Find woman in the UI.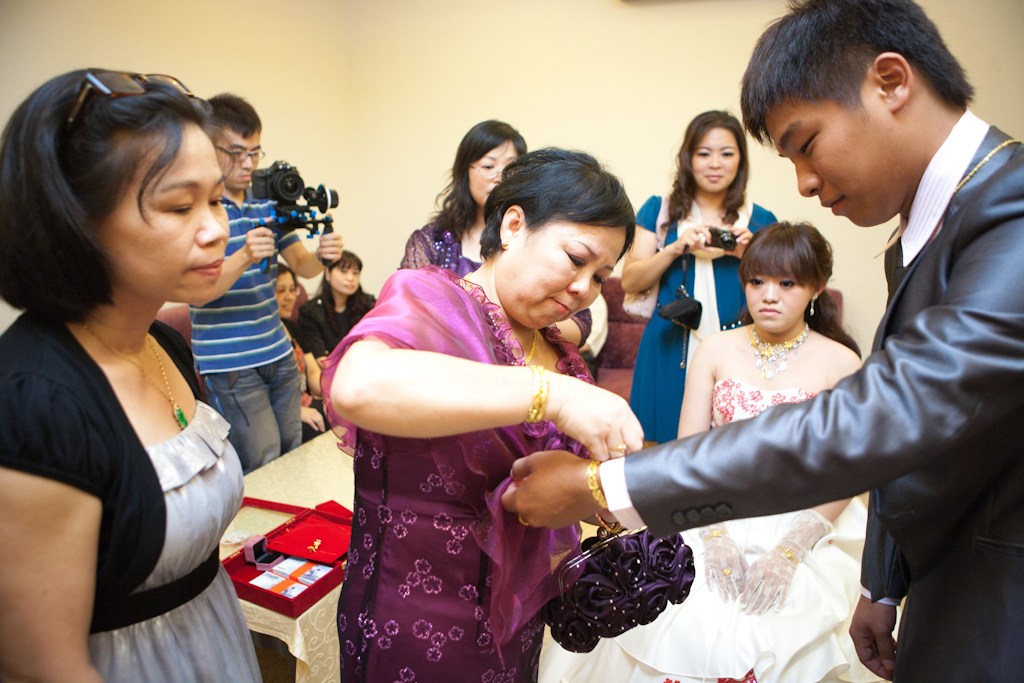
UI element at bbox=[309, 143, 652, 682].
